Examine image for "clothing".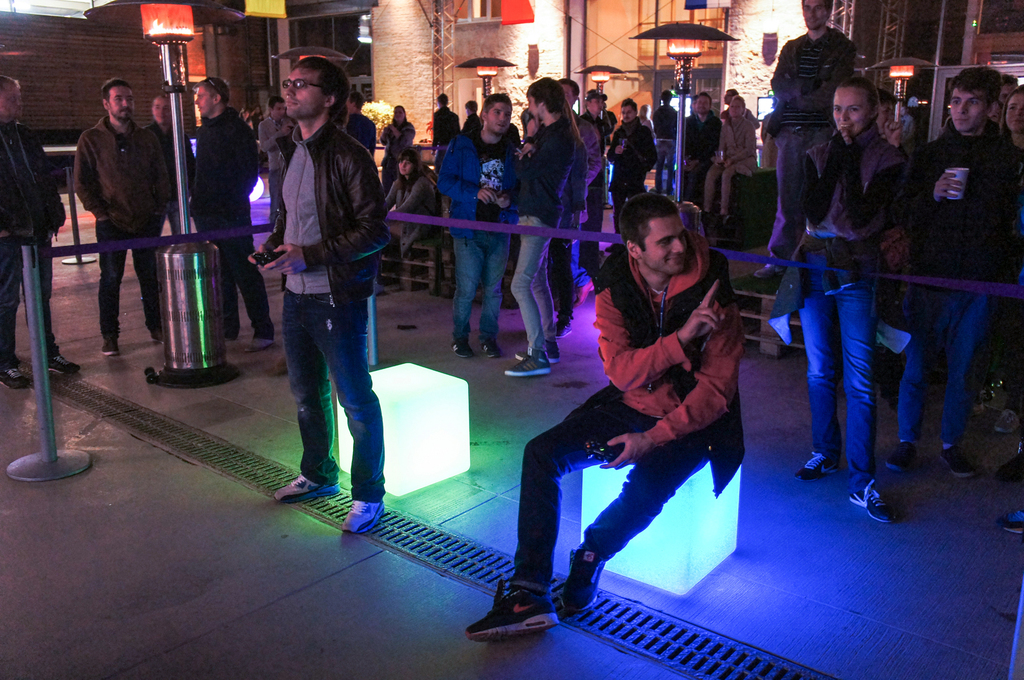
Examination result: {"x1": 557, "y1": 109, "x2": 610, "y2": 316}.
